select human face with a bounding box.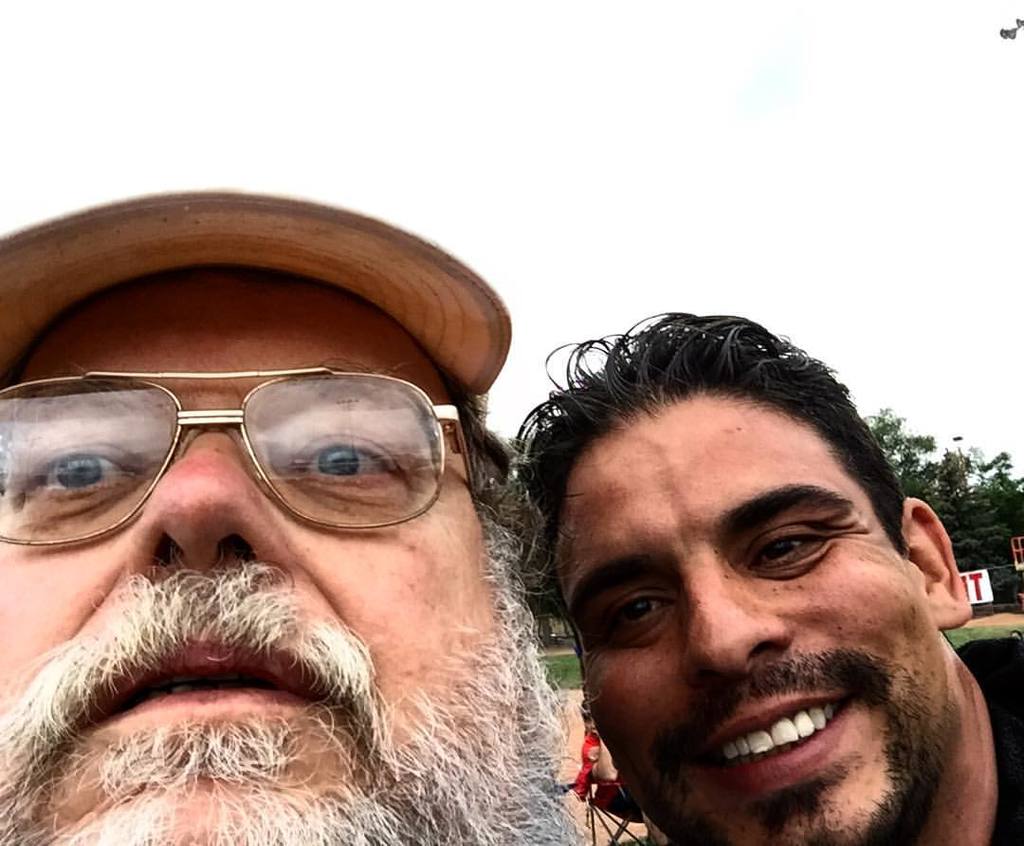
BBox(551, 391, 948, 845).
